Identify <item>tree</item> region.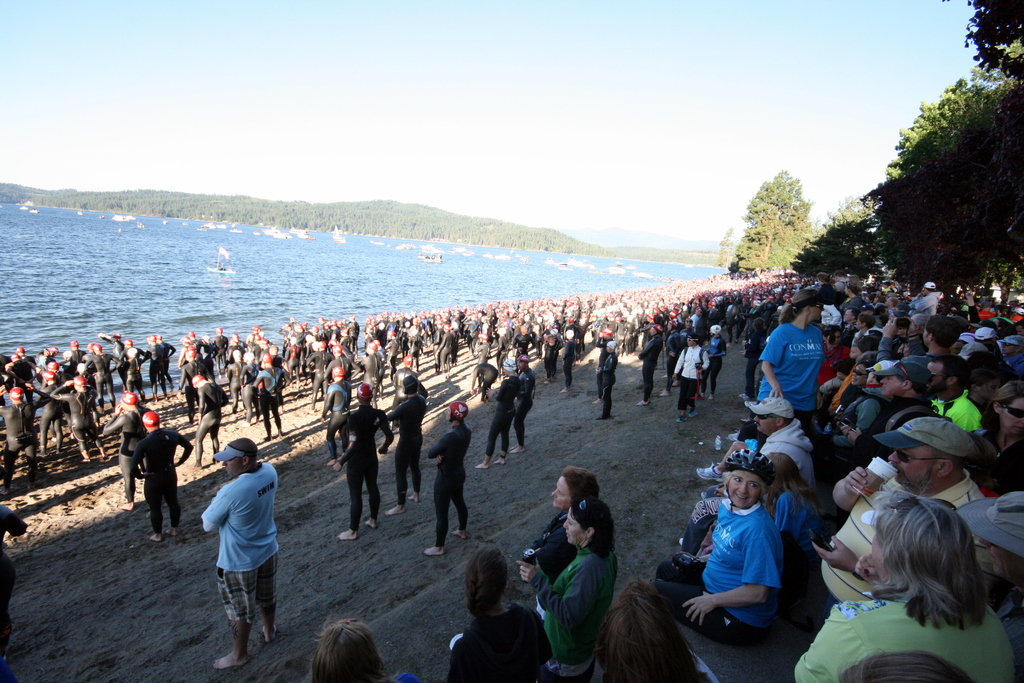
Region: bbox=(720, 169, 809, 274).
